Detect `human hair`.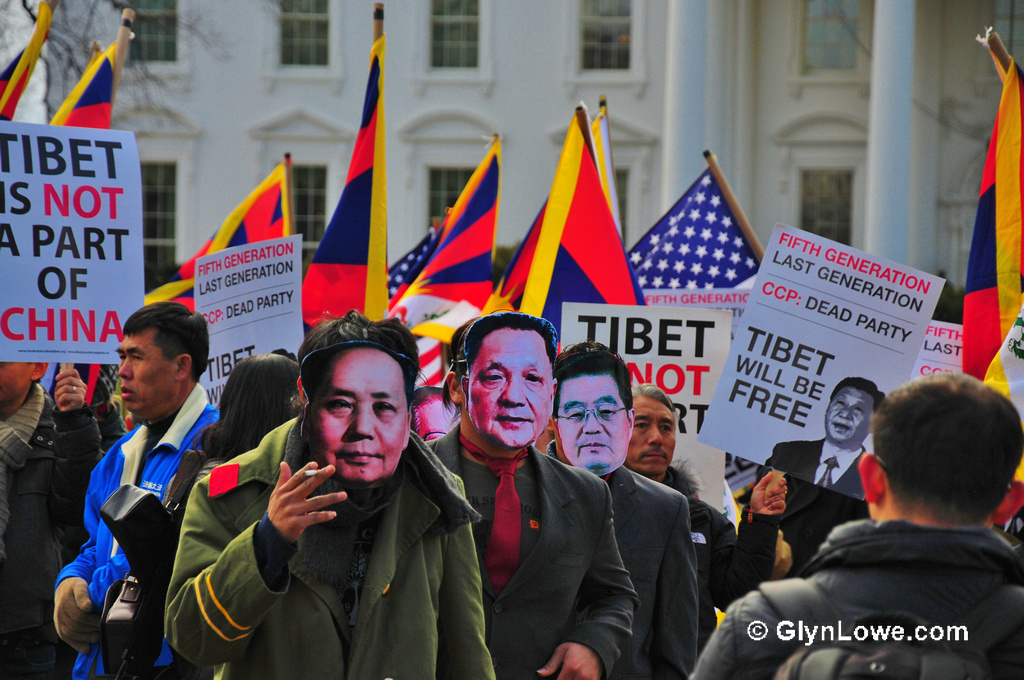
Detected at (x1=552, y1=349, x2=634, y2=418).
